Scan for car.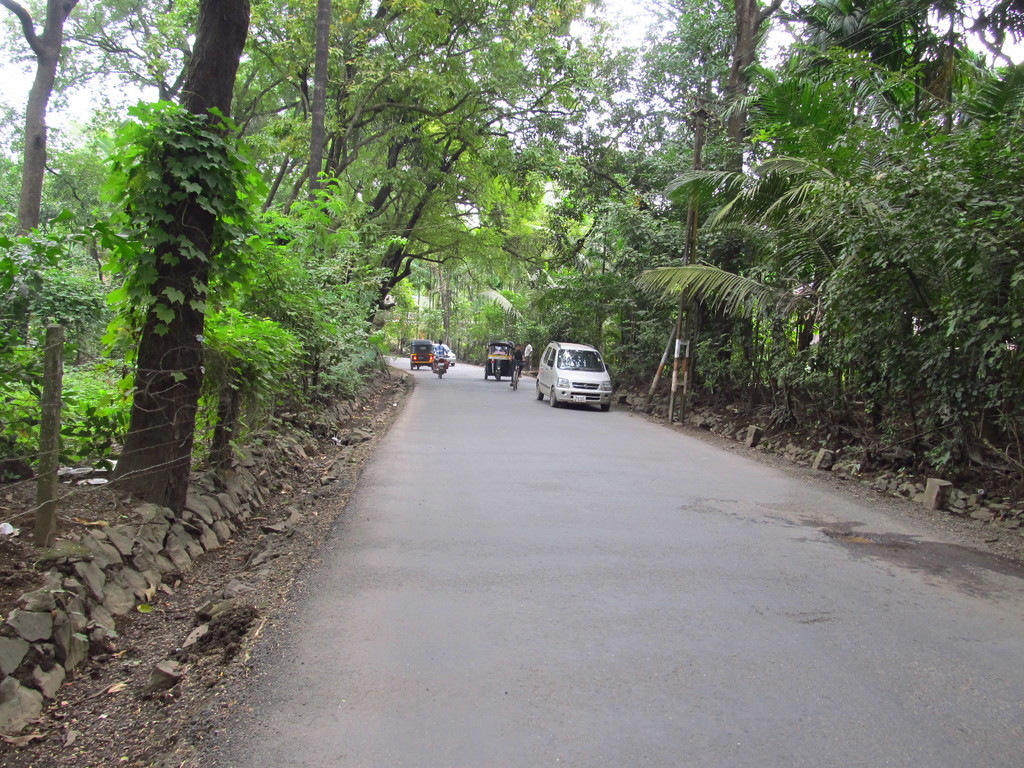
Scan result: locate(540, 339, 610, 409).
